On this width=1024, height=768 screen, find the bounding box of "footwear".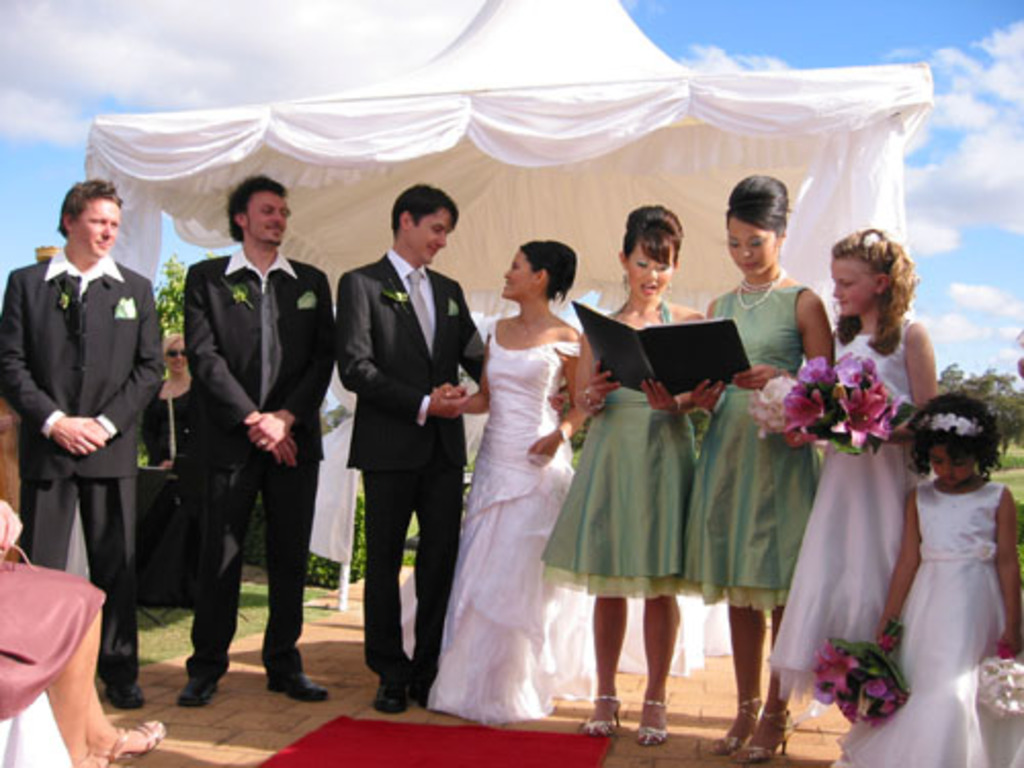
Bounding box: select_region(410, 666, 434, 700).
